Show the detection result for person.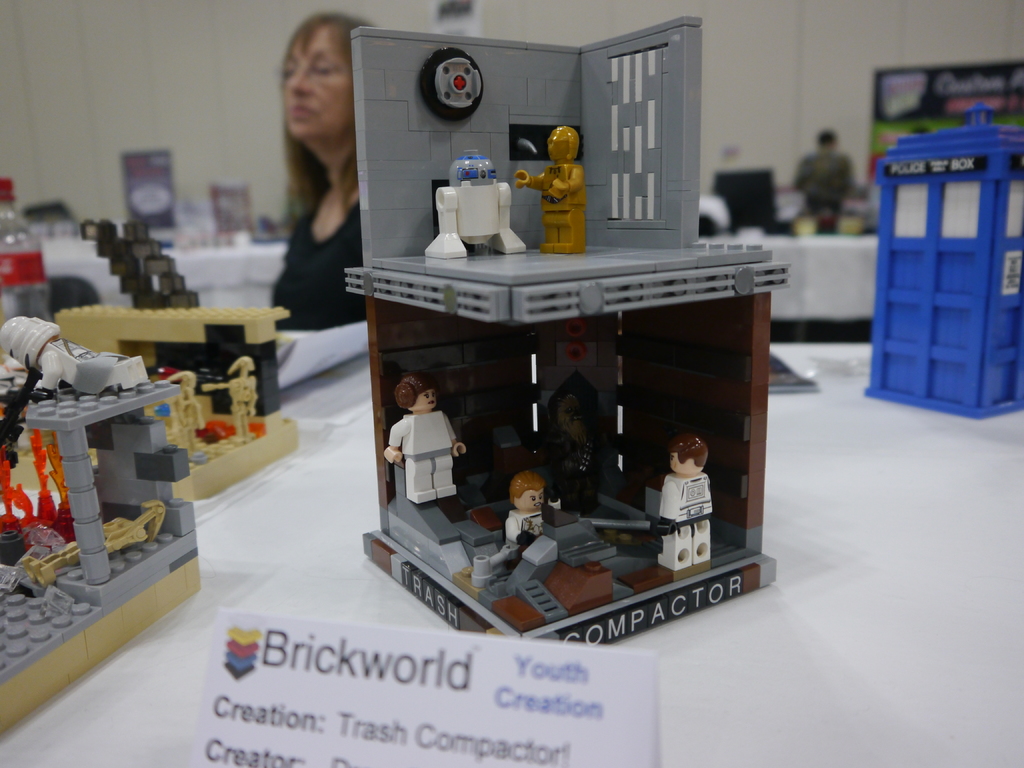
box(257, 0, 355, 366).
